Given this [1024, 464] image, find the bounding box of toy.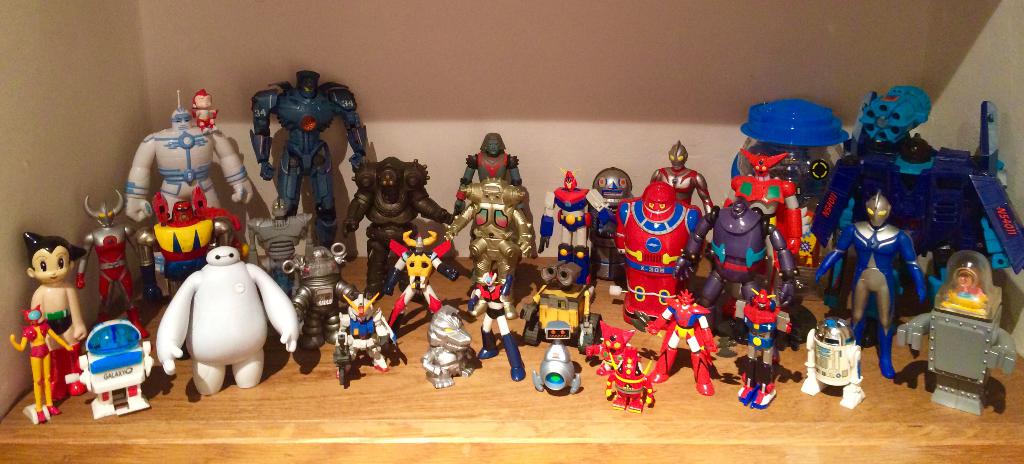
64/319/158/422.
